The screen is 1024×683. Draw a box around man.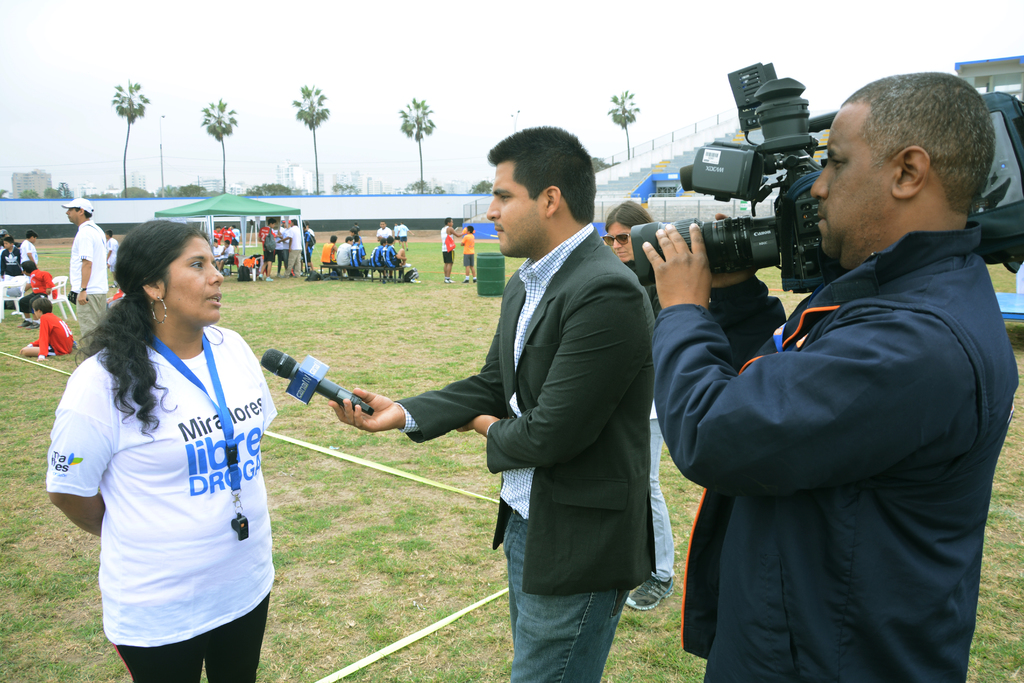
[67, 197, 106, 357].
